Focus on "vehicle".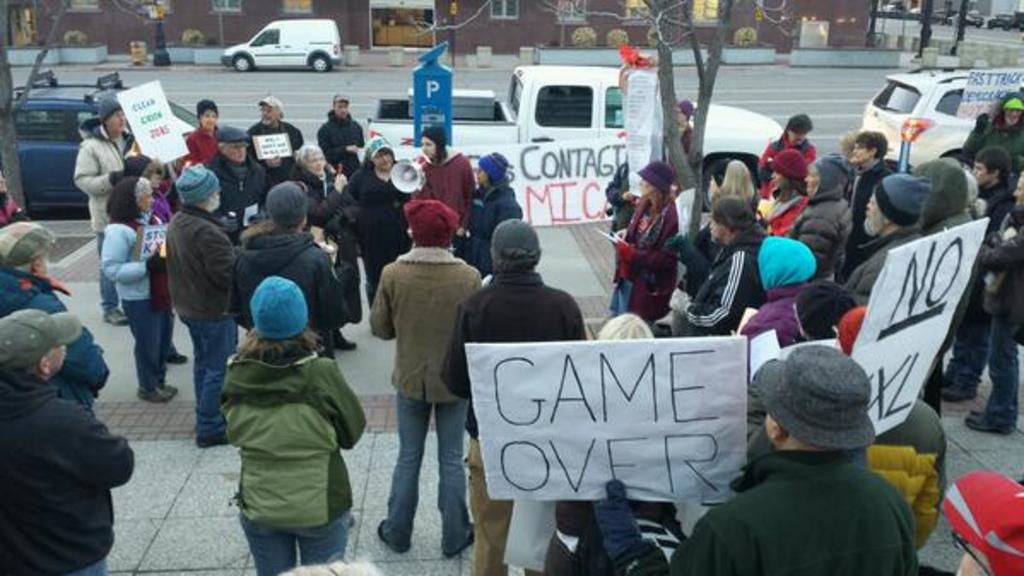
Focused at [x1=903, y1=10, x2=932, y2=24].
